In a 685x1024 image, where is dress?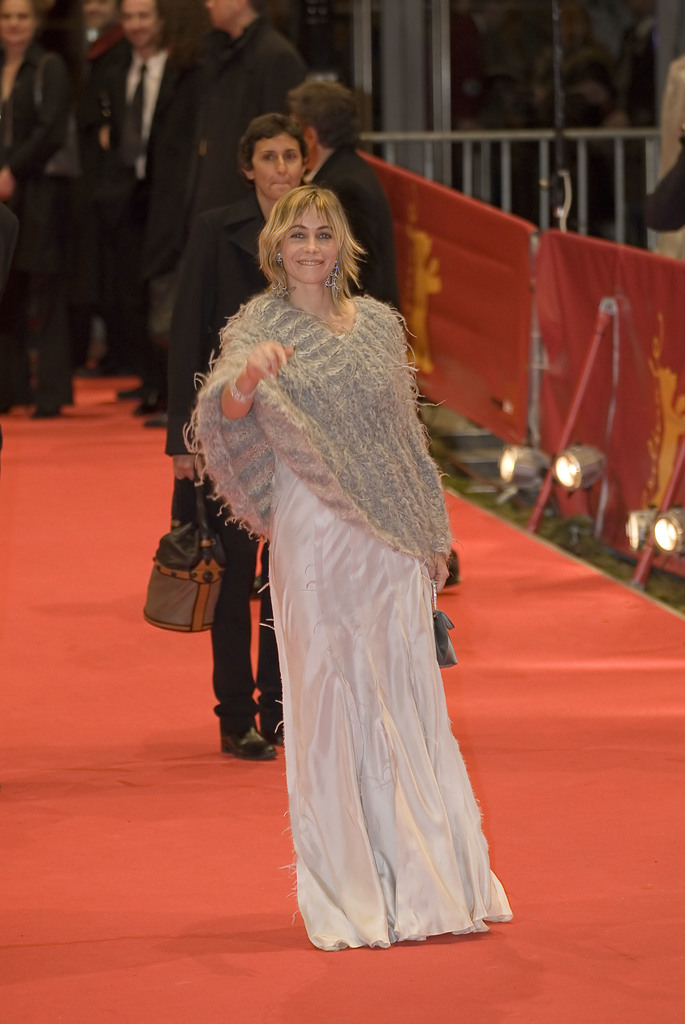
locate(199, 288, 524, 952).
